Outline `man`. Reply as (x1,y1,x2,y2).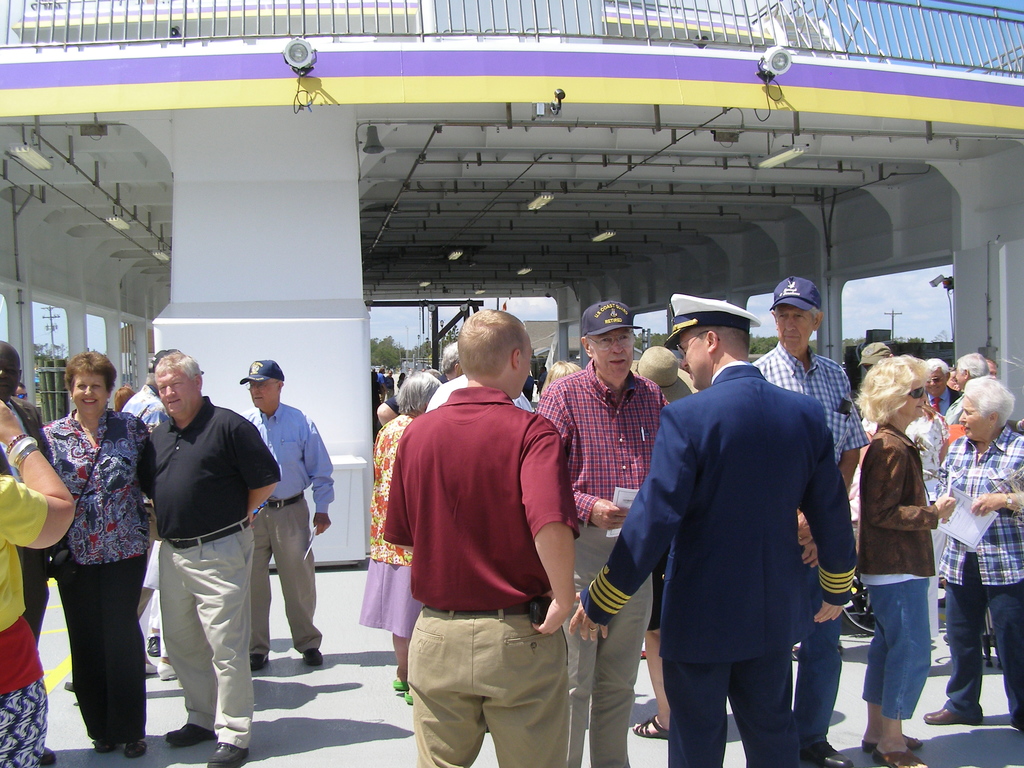
(531,297,668,767).
